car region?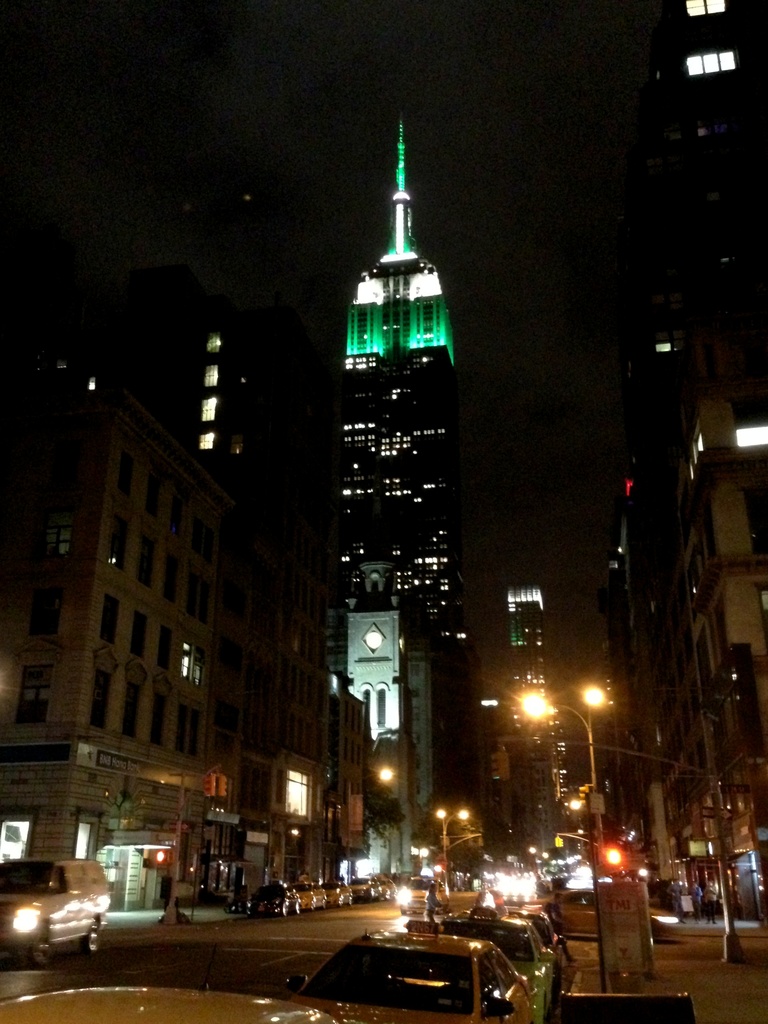
(309,929,527,1023)
